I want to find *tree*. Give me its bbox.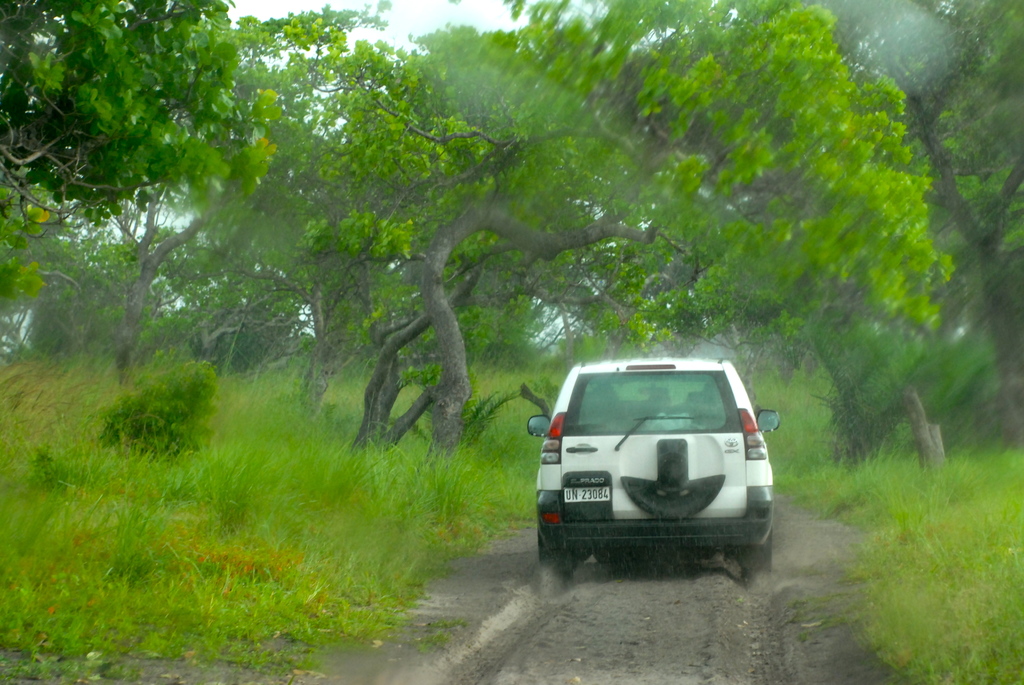
<box>795,0,1023,494</box>.
